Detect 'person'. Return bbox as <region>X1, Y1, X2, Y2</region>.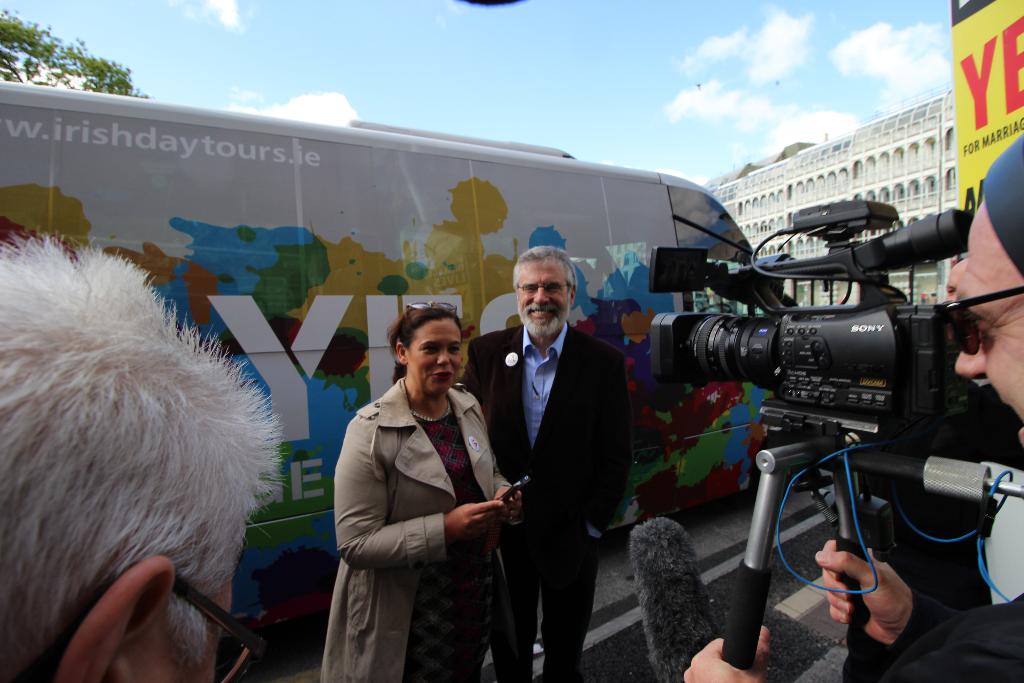
<region>318, 302, 525, 680</region>.
